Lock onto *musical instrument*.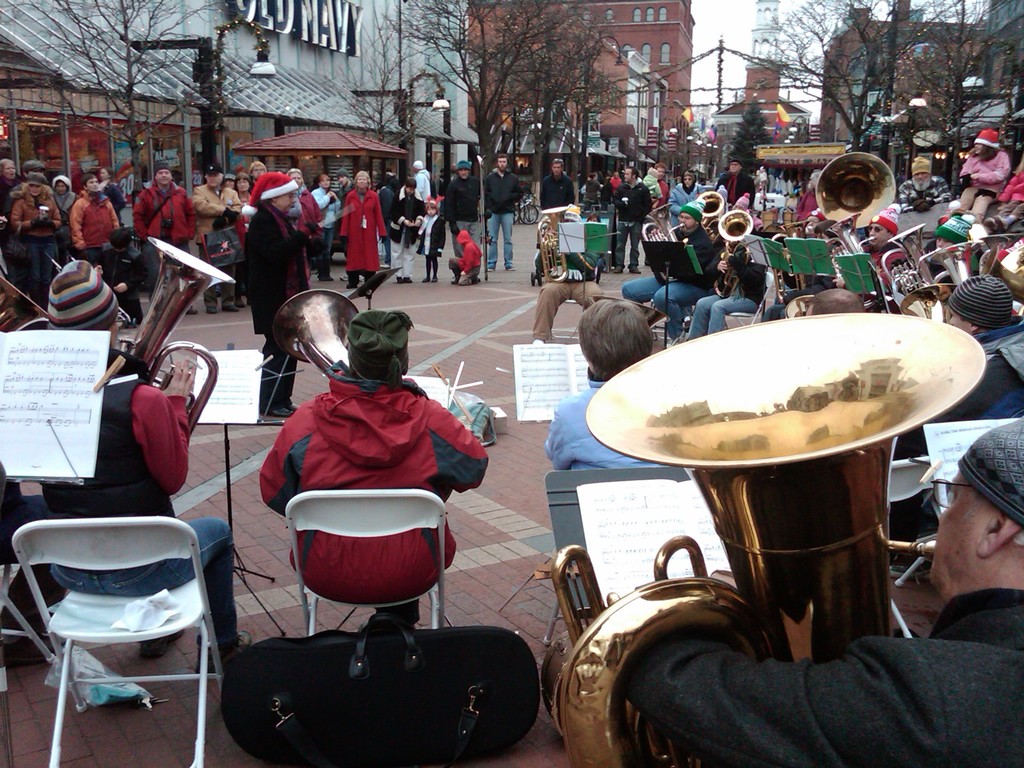
Locked: Rect(260, 288, 366, 385).
